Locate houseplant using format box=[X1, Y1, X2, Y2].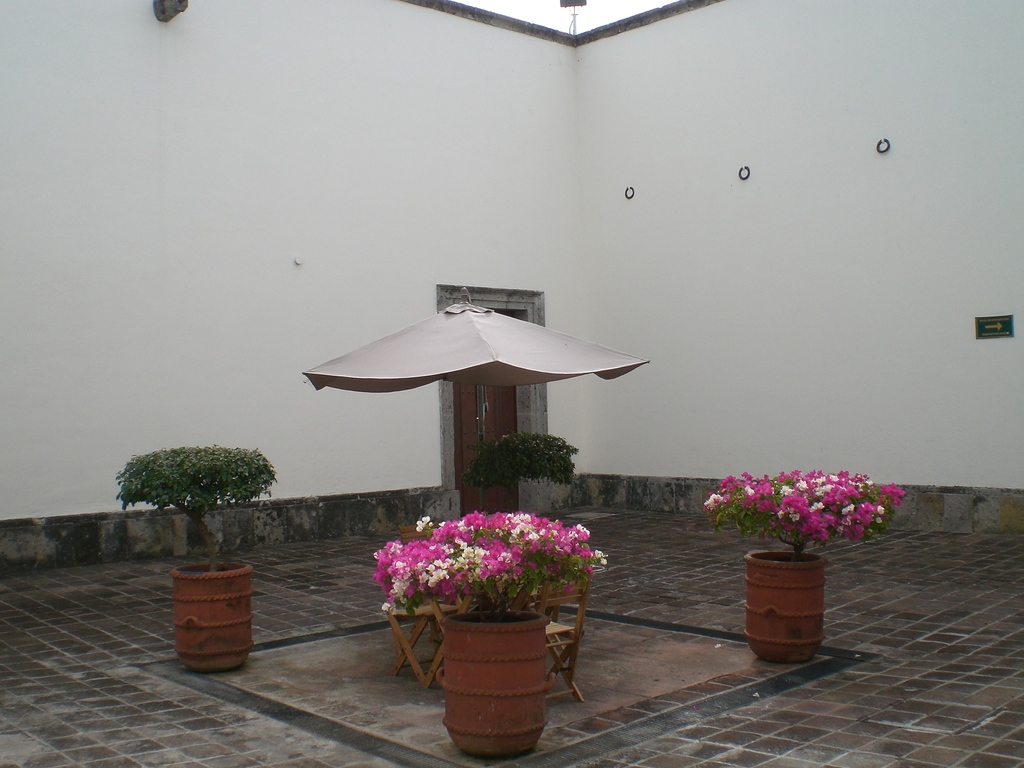
box=[371, 514, 605, 758].
